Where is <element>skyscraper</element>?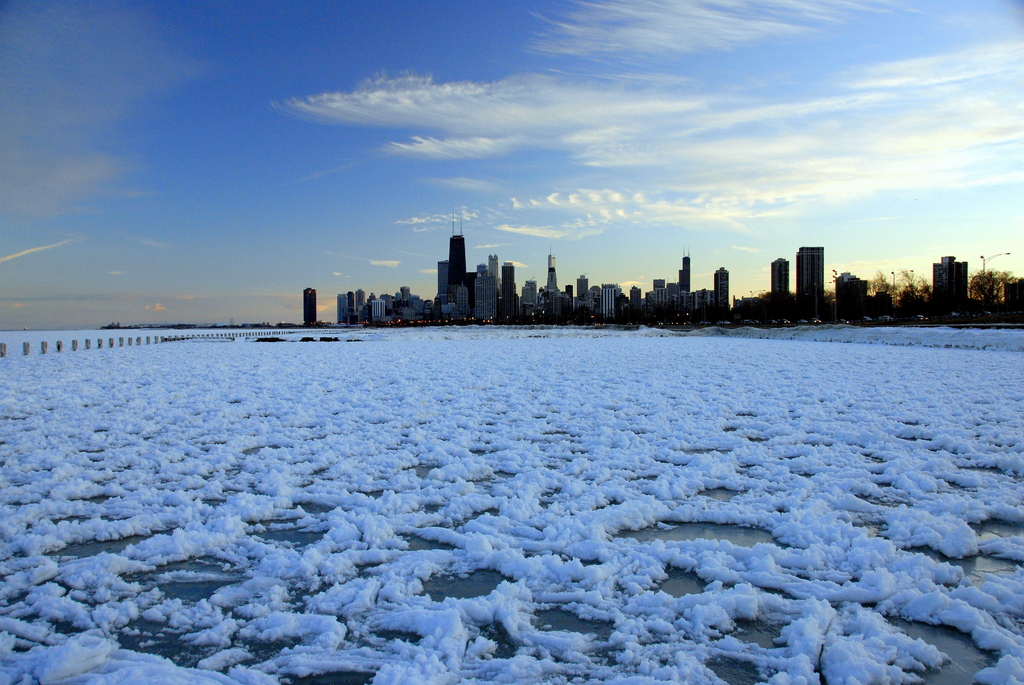
[793, 240, 827, 310].
